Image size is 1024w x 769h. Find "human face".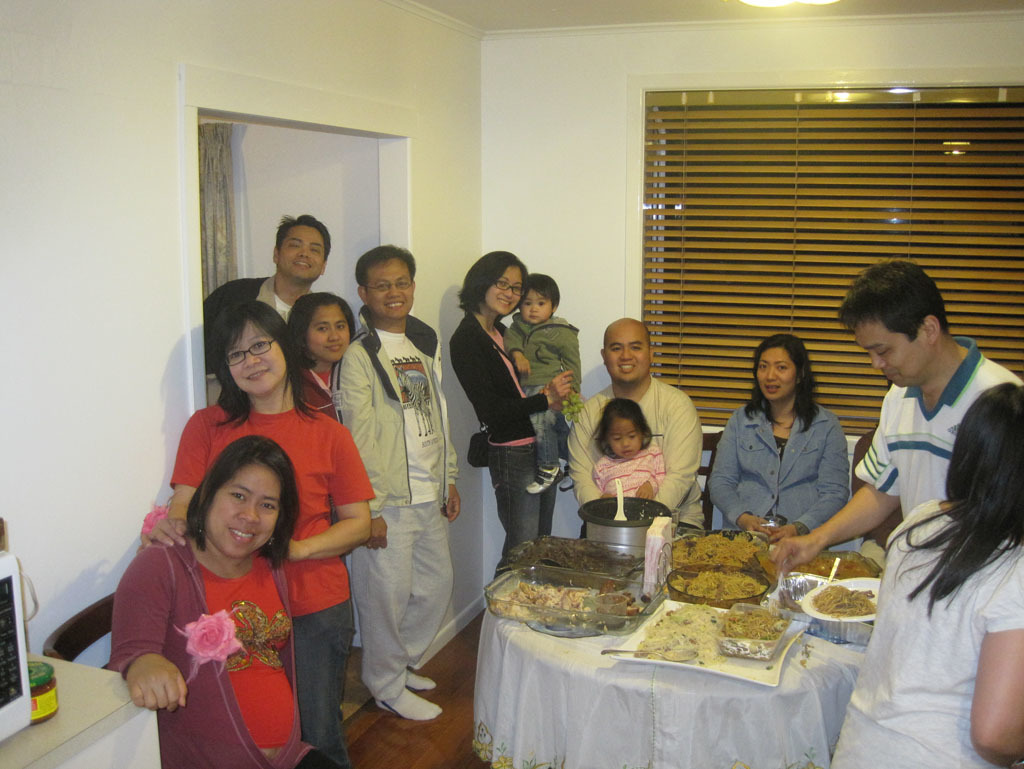
BBox(875, 314, 921, 390).
